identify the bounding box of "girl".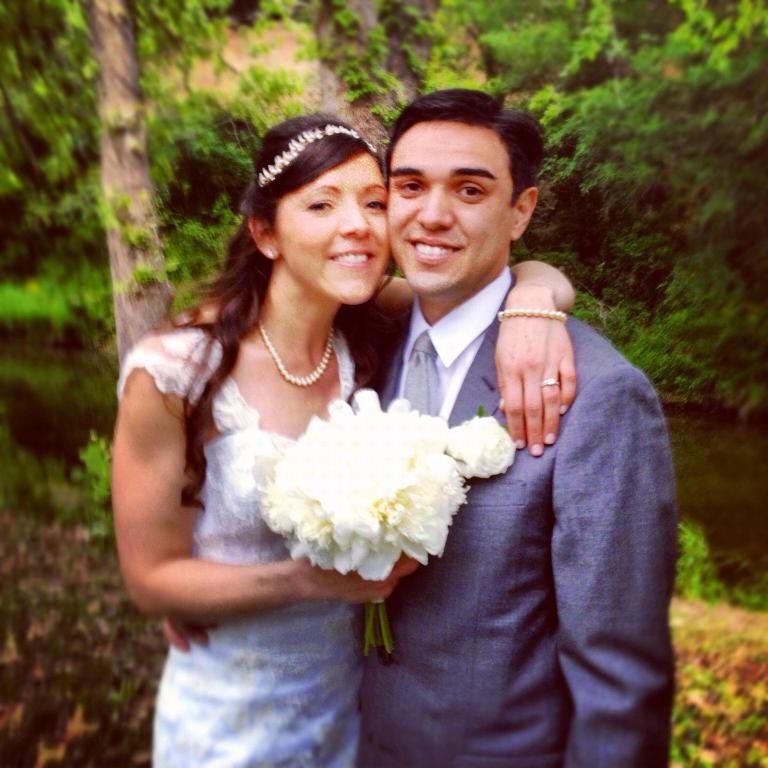
[111, 113, 577, 767].
